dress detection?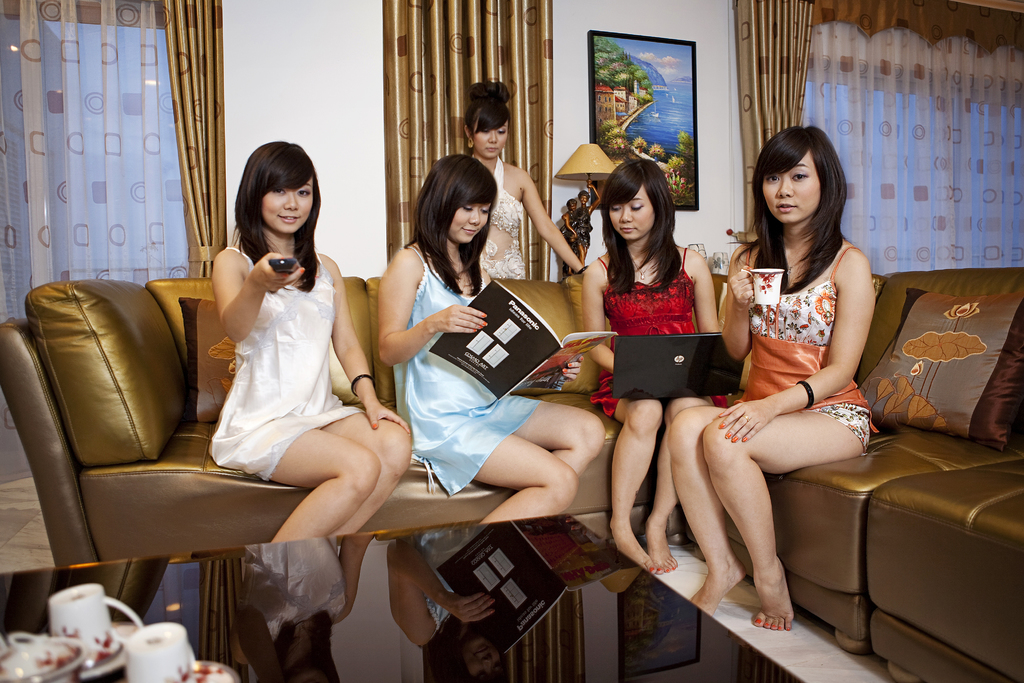
bbox=[467, 149, 535, 282]
